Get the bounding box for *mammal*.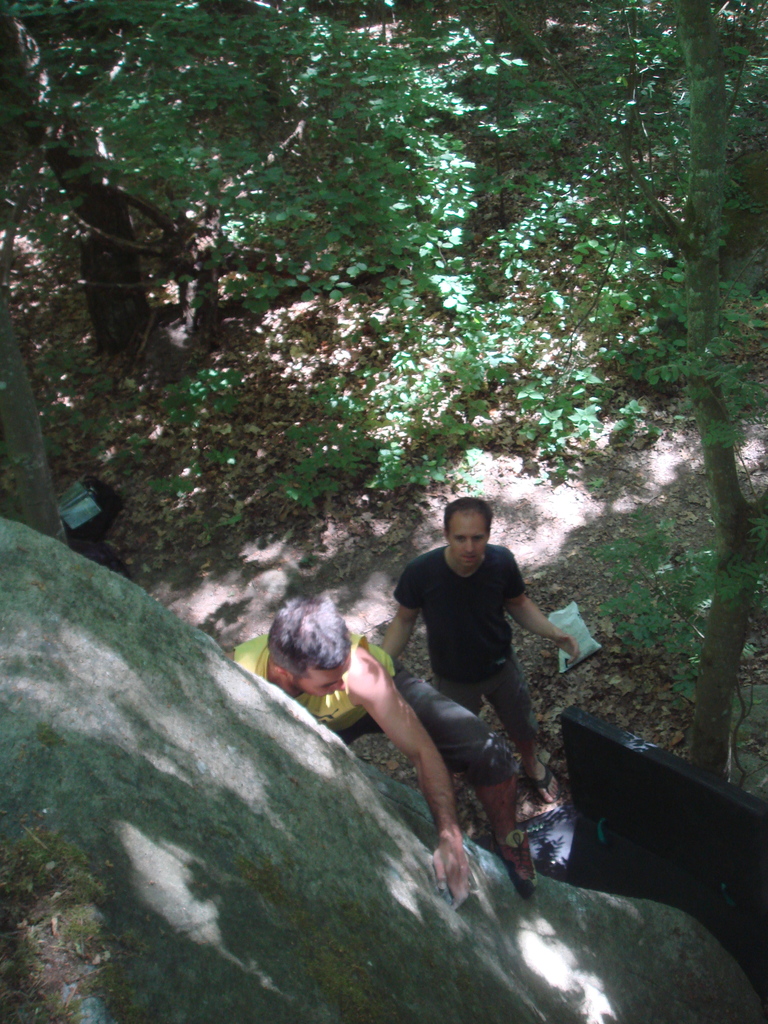
[383, 515, 585, 820].
